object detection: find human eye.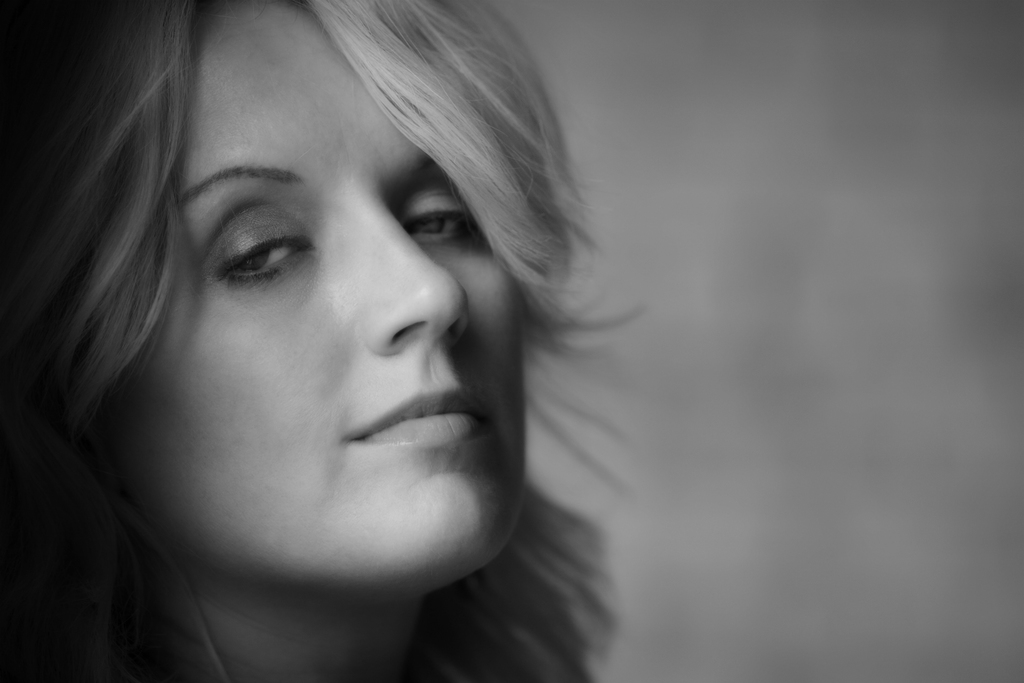
[left=400, top=178, right=483, bottom=243].
